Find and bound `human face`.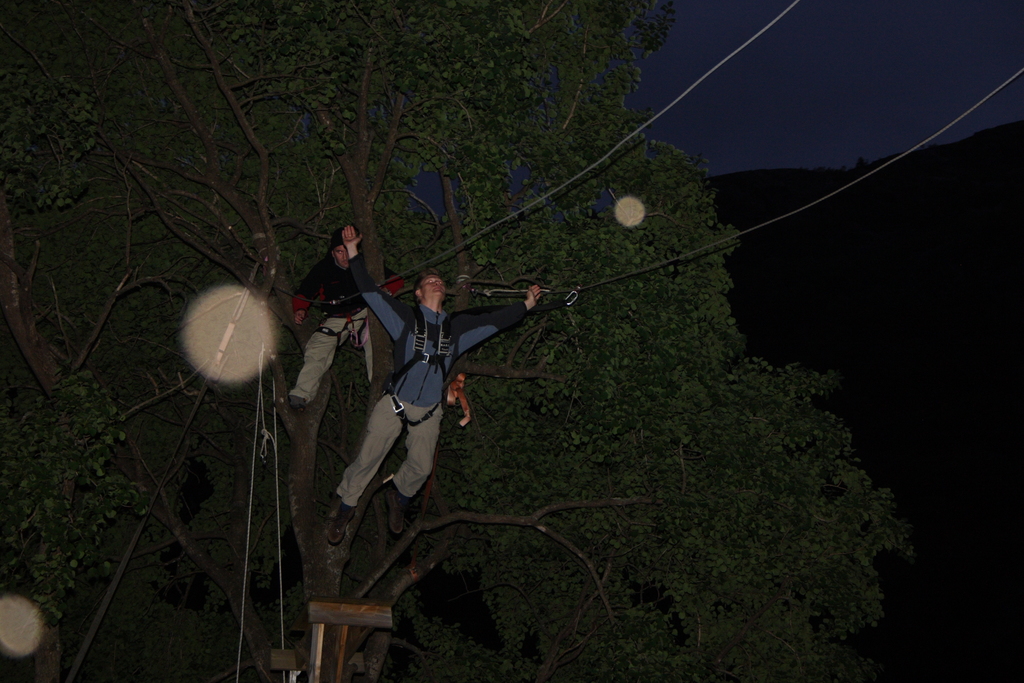
Bound: 337 247 348 265.
